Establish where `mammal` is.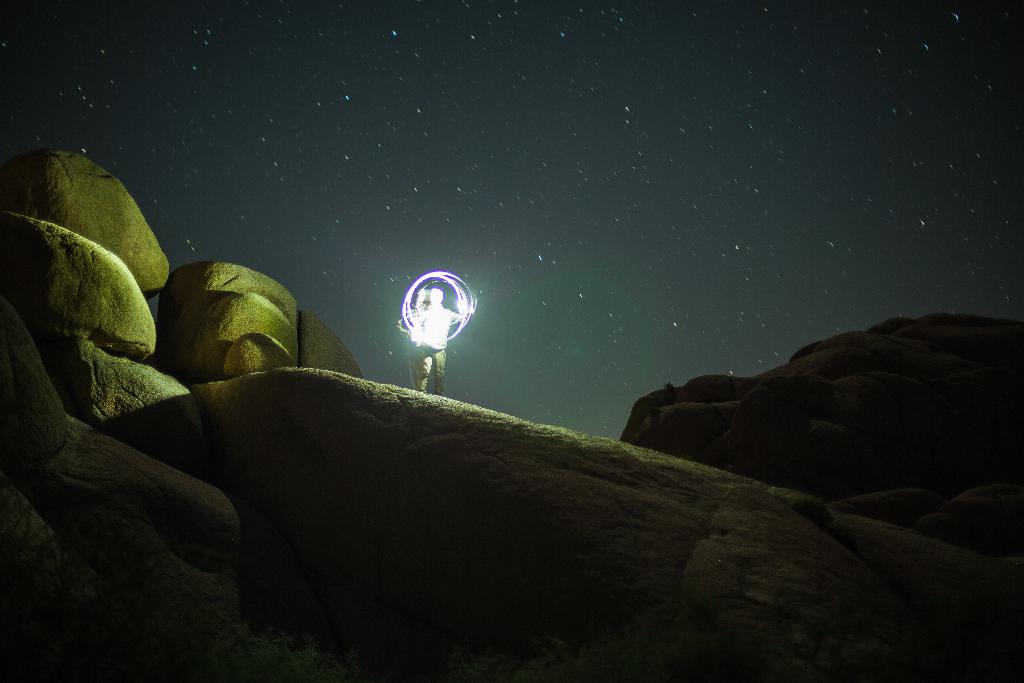
Established at [x1=396, y1=275, x2=472, y2=395].
